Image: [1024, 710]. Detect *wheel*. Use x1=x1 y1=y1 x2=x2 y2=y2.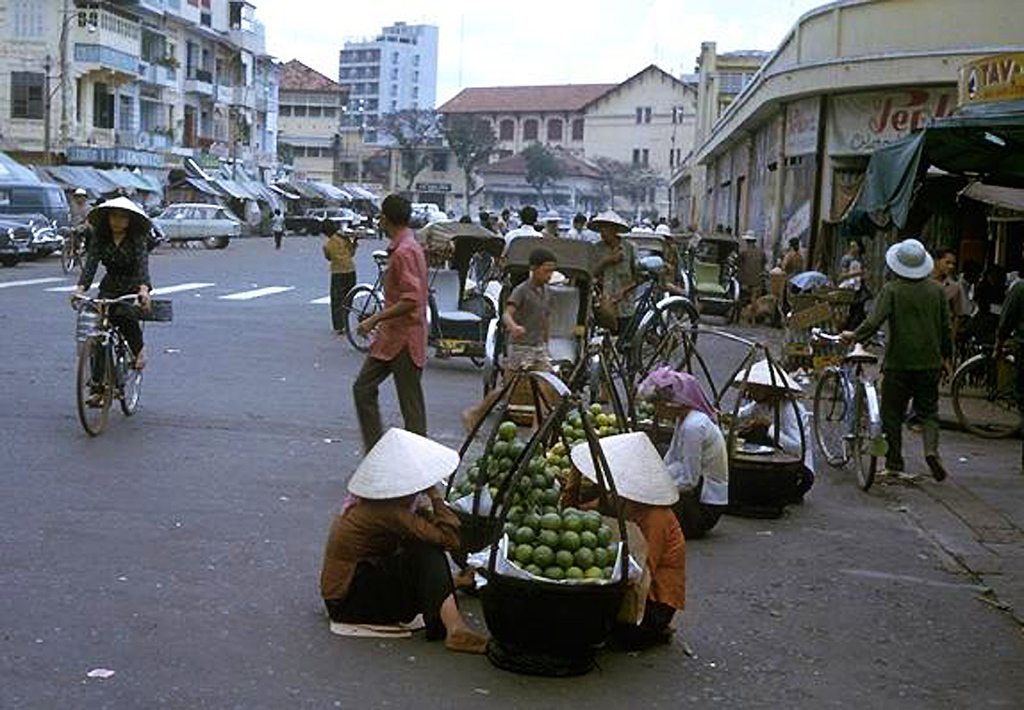
x1=850 y1=381 x2=874 y2=490.
